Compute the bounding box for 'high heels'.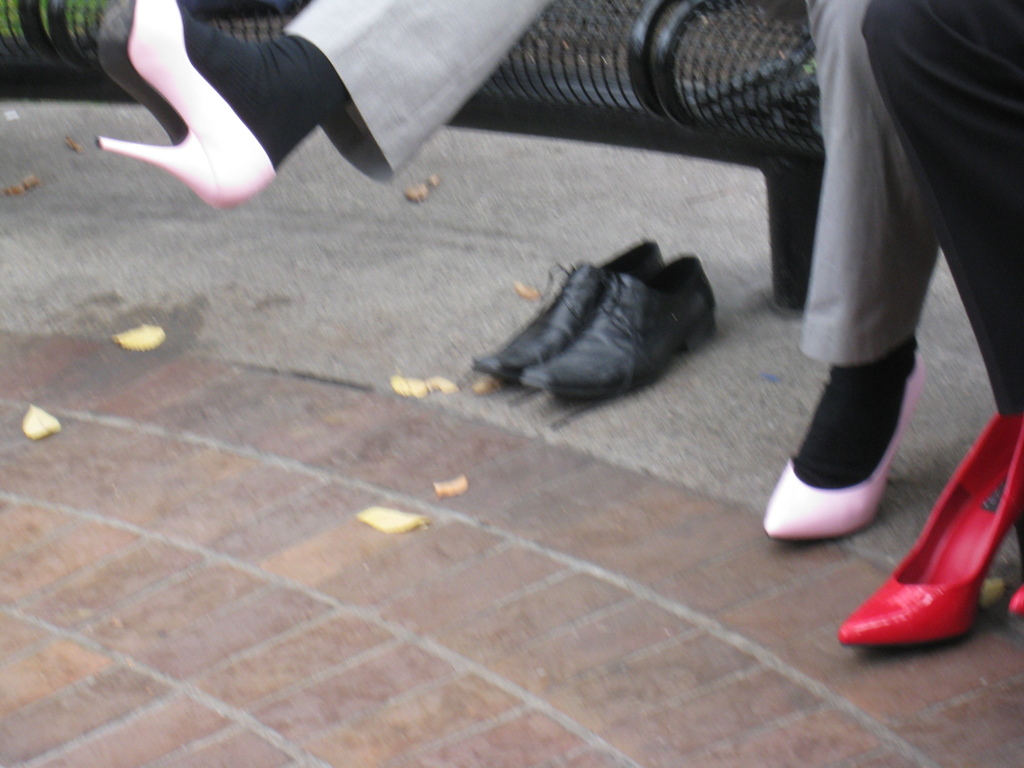
detection(767, 344, 930, 543).
